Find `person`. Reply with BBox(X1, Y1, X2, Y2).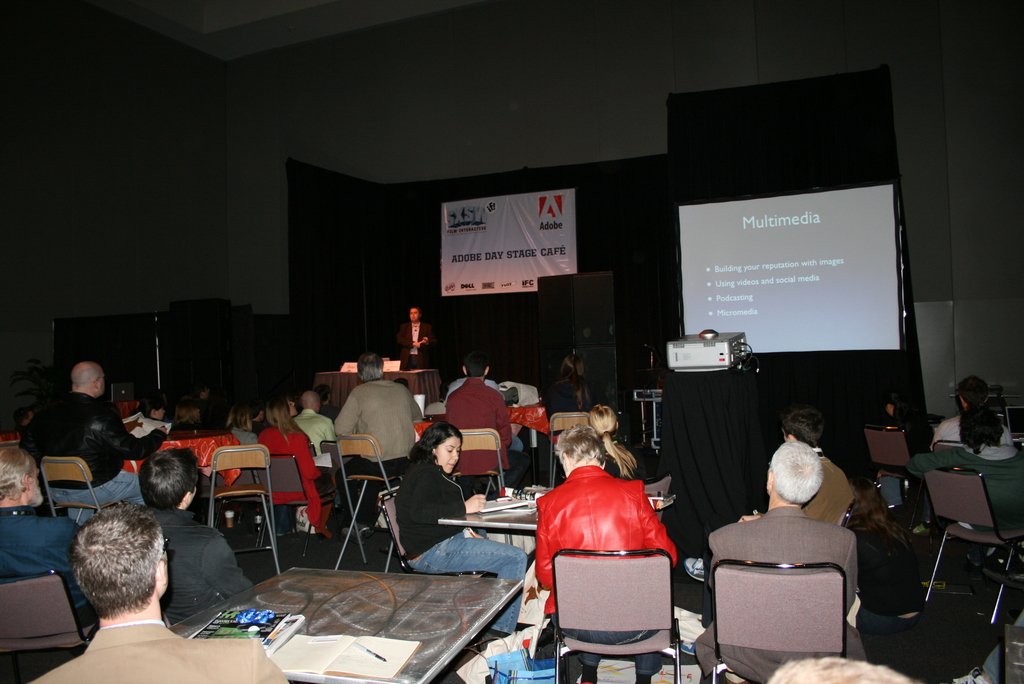
BBox(774, 406, 867, 532).
